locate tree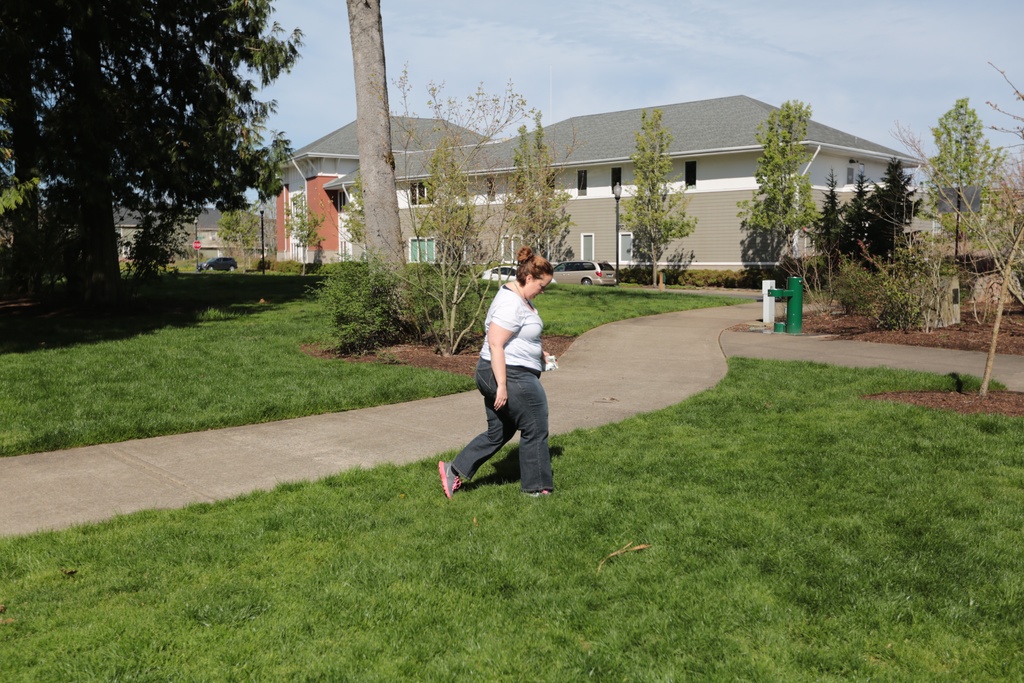
region(341, 0, 416, 333)
